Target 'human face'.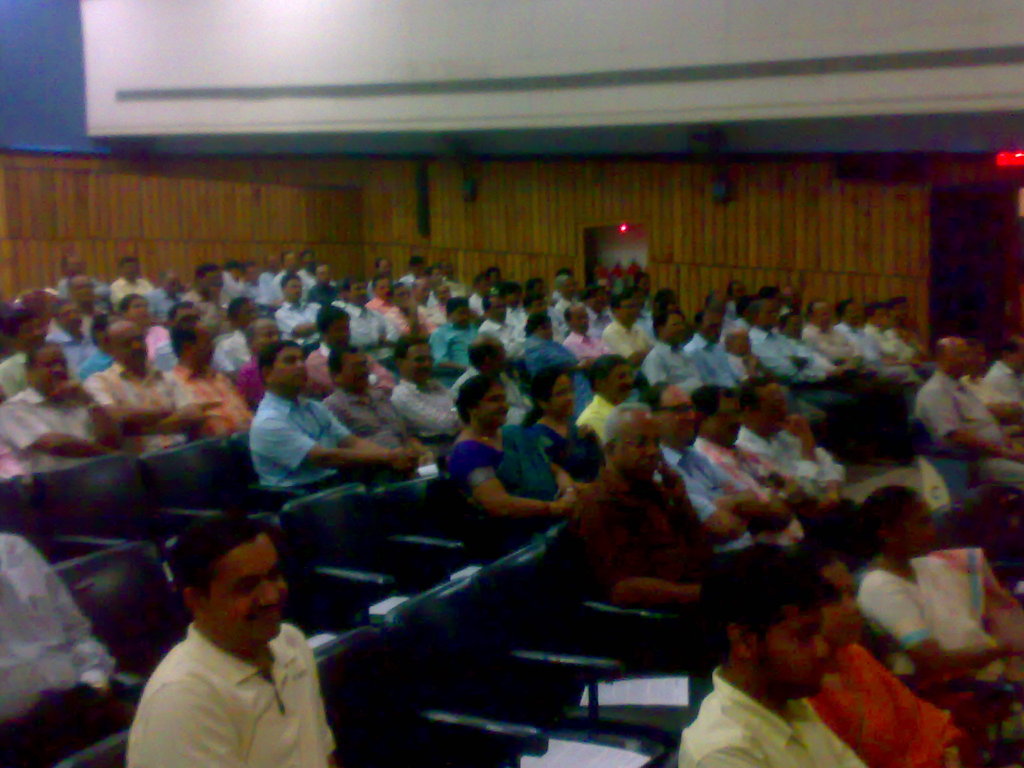
Target region: bbox=[665, 395, 696, 442].
